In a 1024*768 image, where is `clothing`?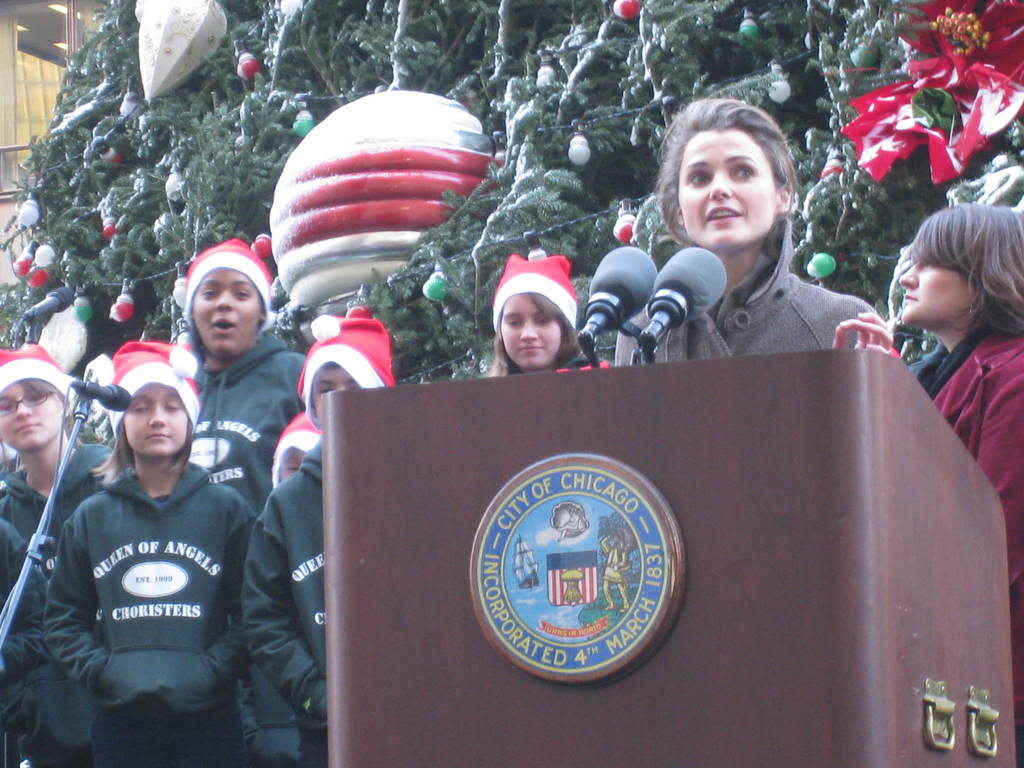
616,267,881,369.
